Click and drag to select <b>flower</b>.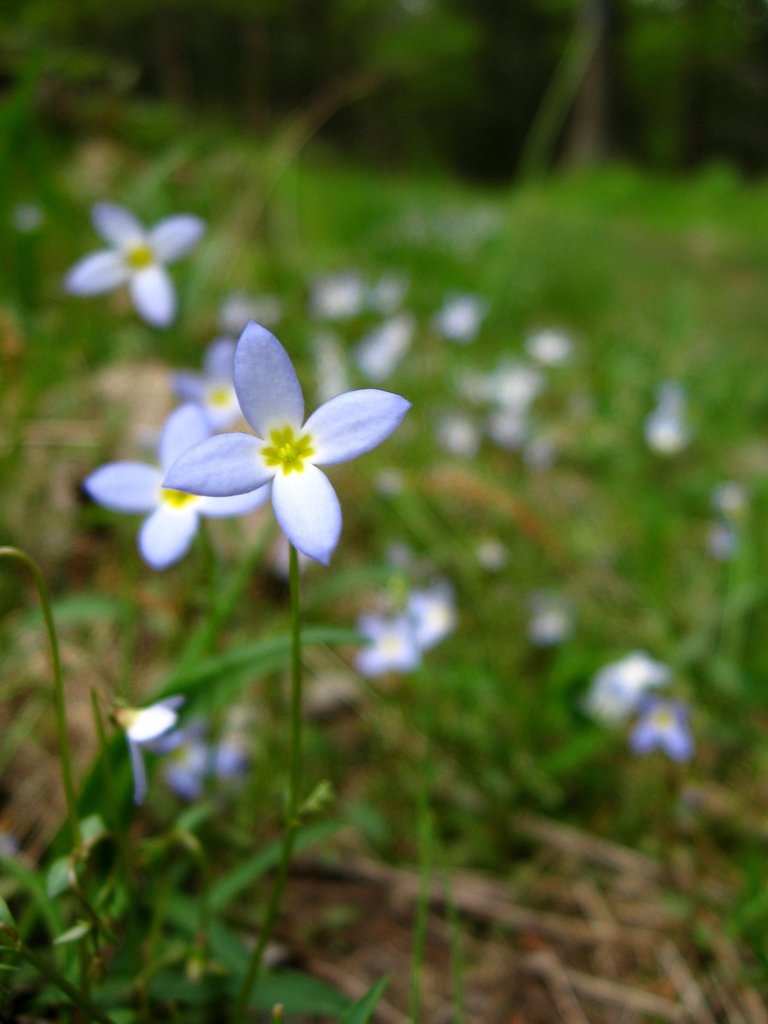
Selection: x1=68 y1=204 x2=202 y2=328.
